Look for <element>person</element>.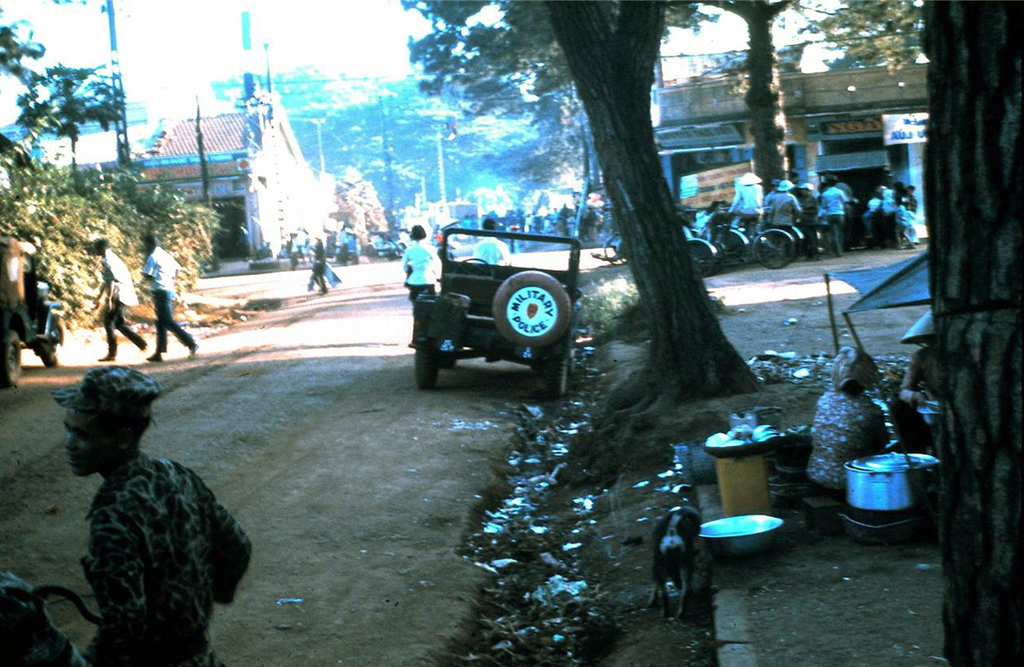
Found: pyautogui.locateOnScreen(89, 231, 150, 364).
